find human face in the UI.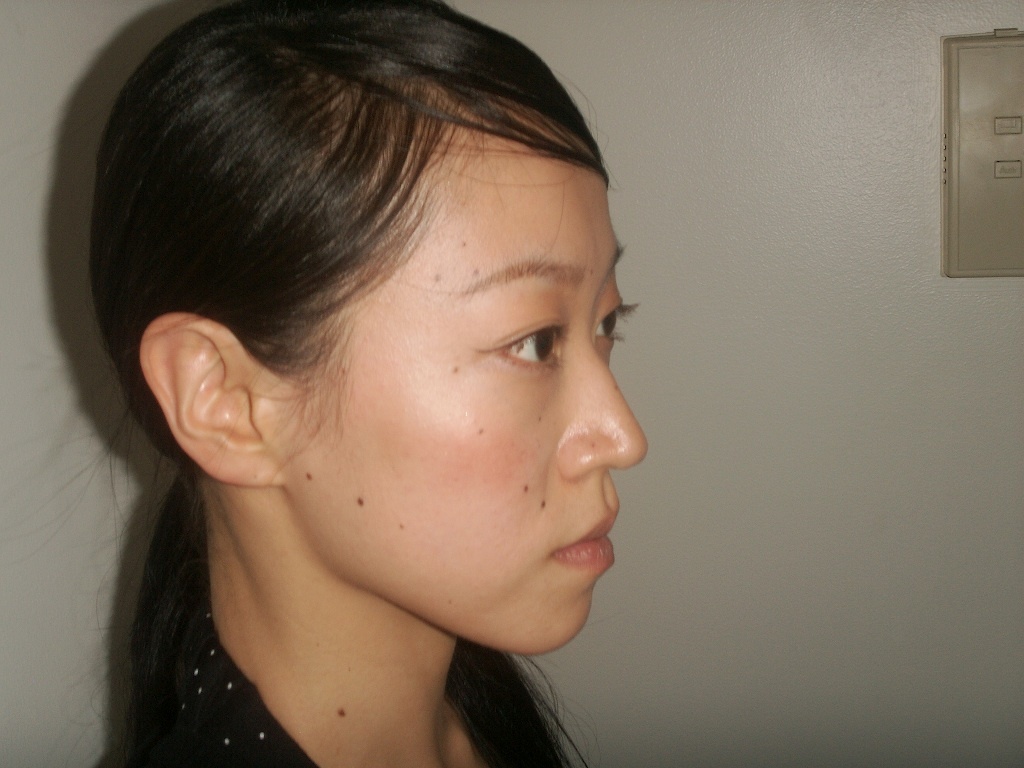
UI element at box(291, 128, 652, 661).
